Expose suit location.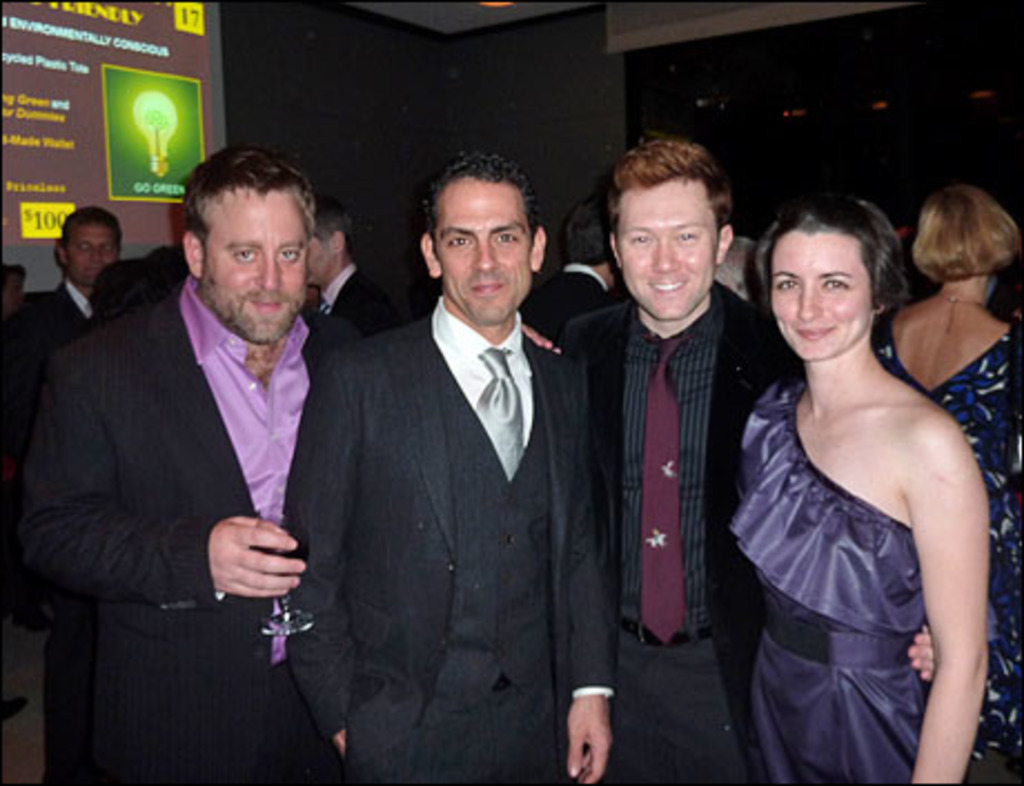
Exposed at bbox=(16, 283, 93, 361).
